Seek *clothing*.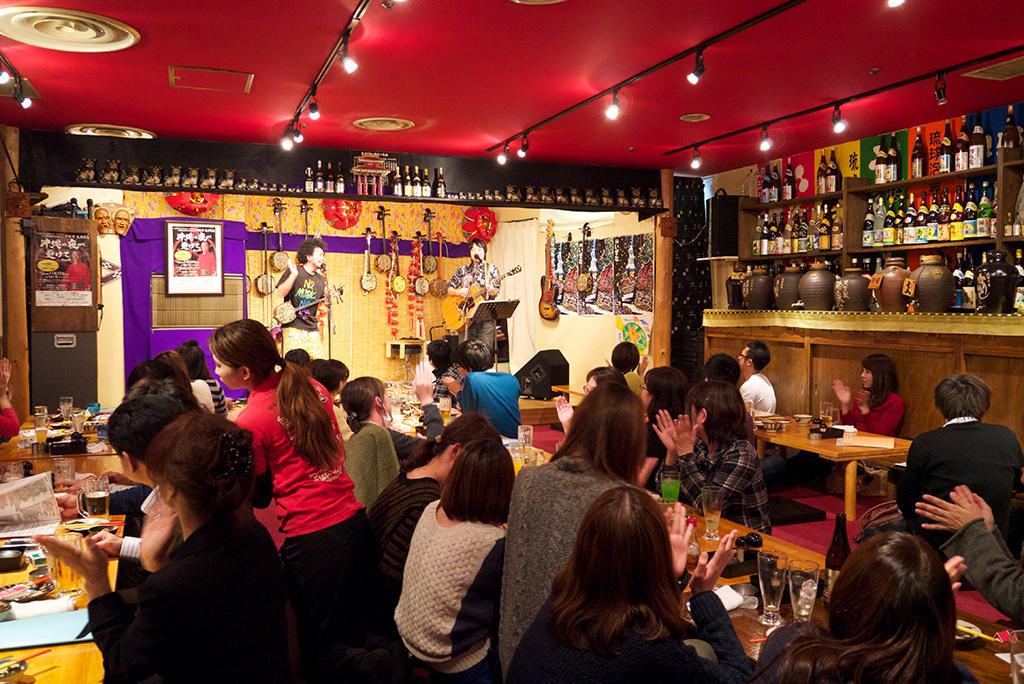
335:432:406:510.
